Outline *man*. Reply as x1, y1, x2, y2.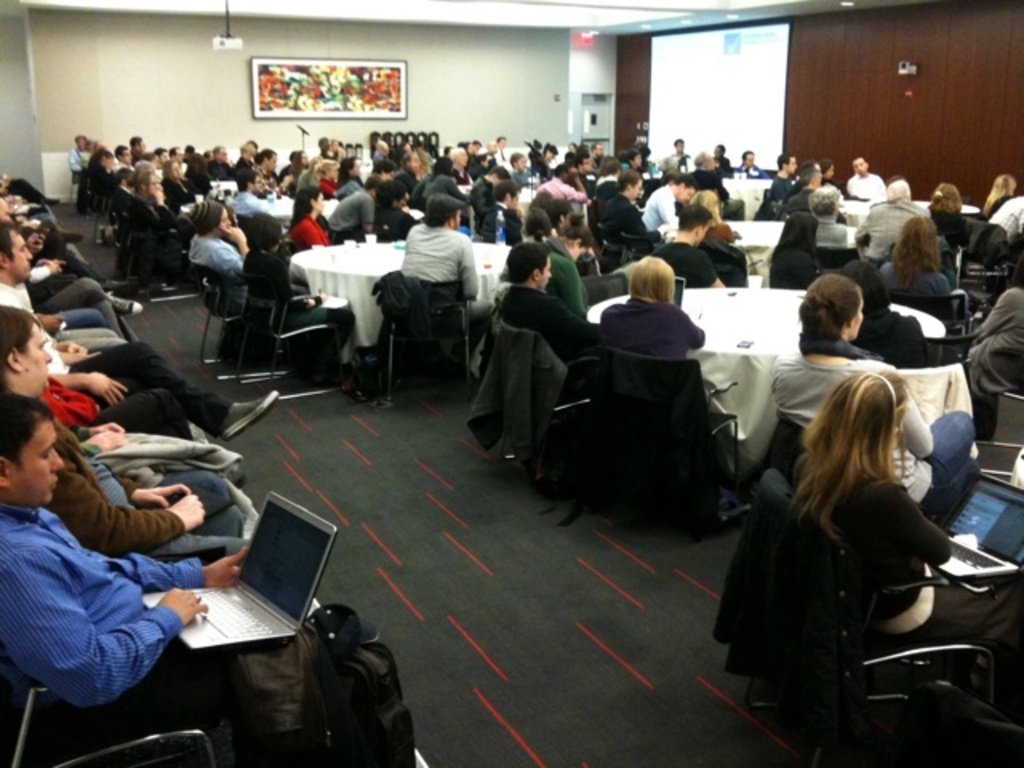
784, 168, 859, 221.
